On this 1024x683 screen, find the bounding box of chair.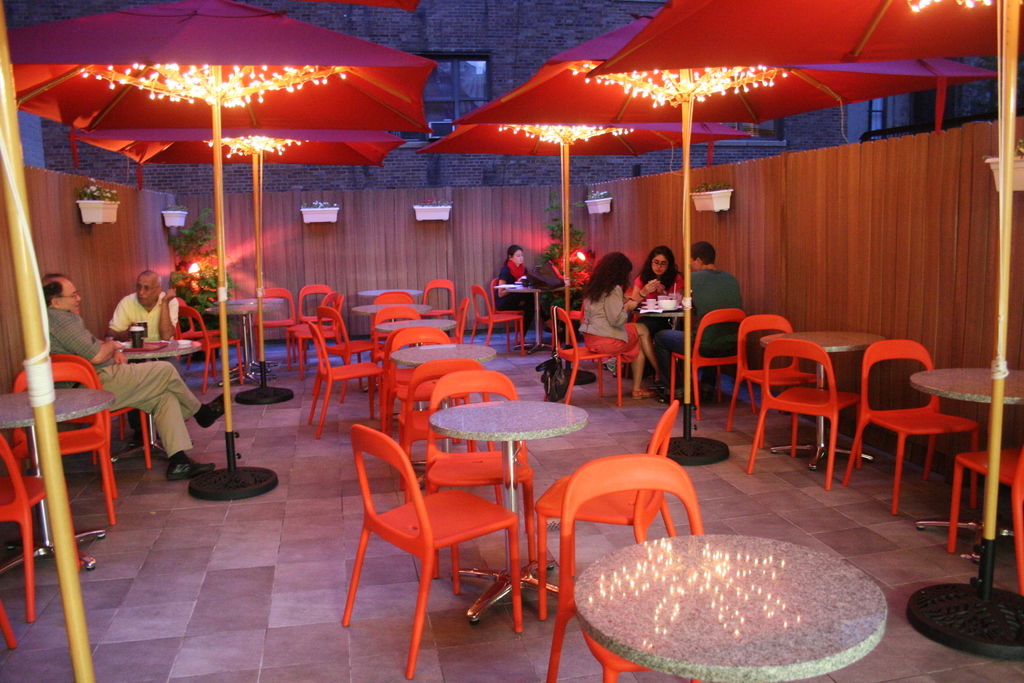
Bounding box: rect(383, 327, 458, 434).
